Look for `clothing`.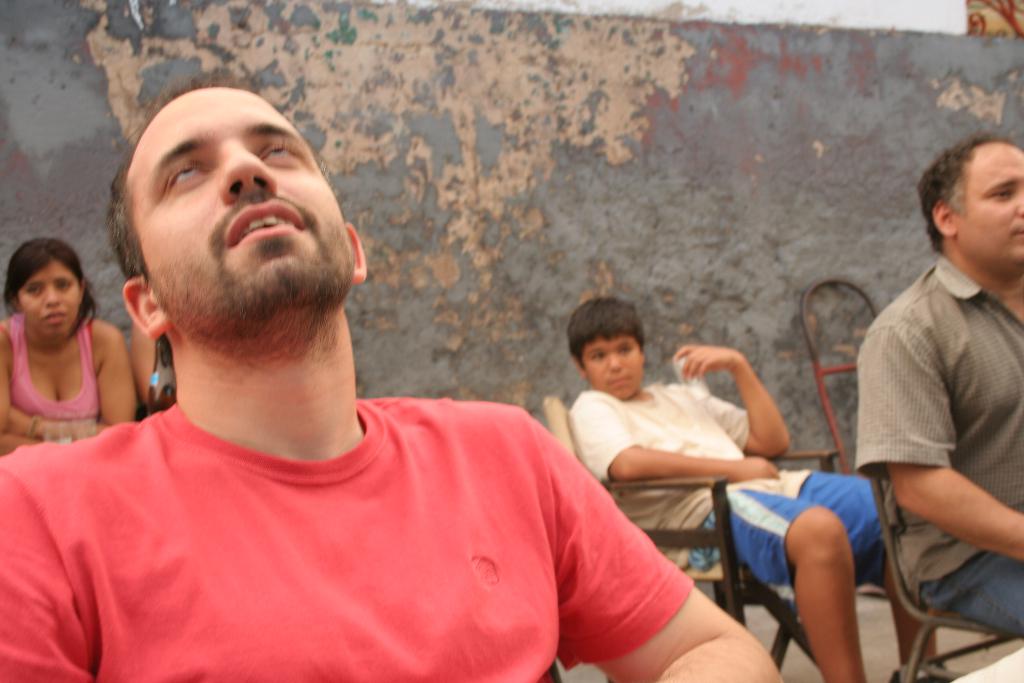
Found: 0:372:735:666.
